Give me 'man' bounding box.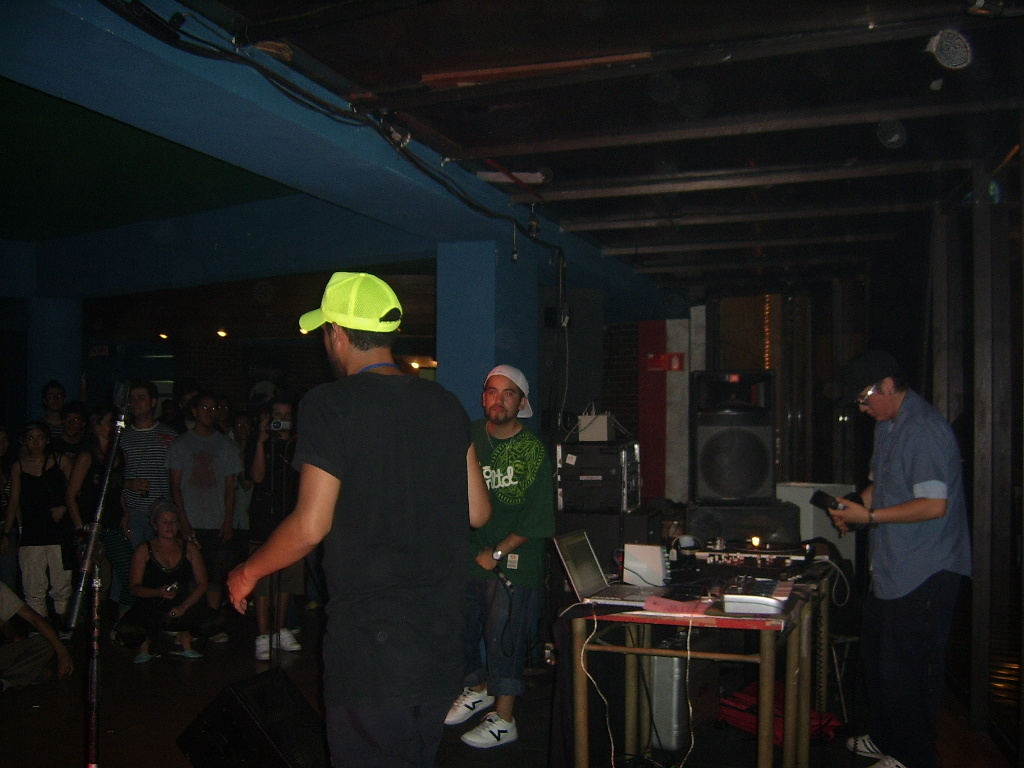
left=829, top=345, right=976, bottom=767.
